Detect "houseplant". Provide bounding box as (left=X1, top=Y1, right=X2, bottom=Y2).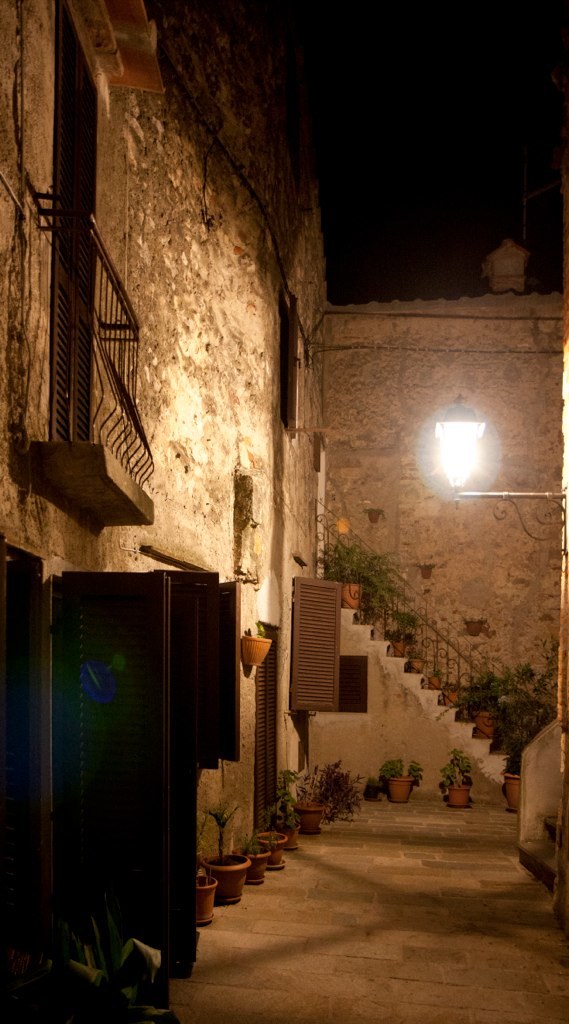
(left=462, top=616, right=485, bottom=636).
